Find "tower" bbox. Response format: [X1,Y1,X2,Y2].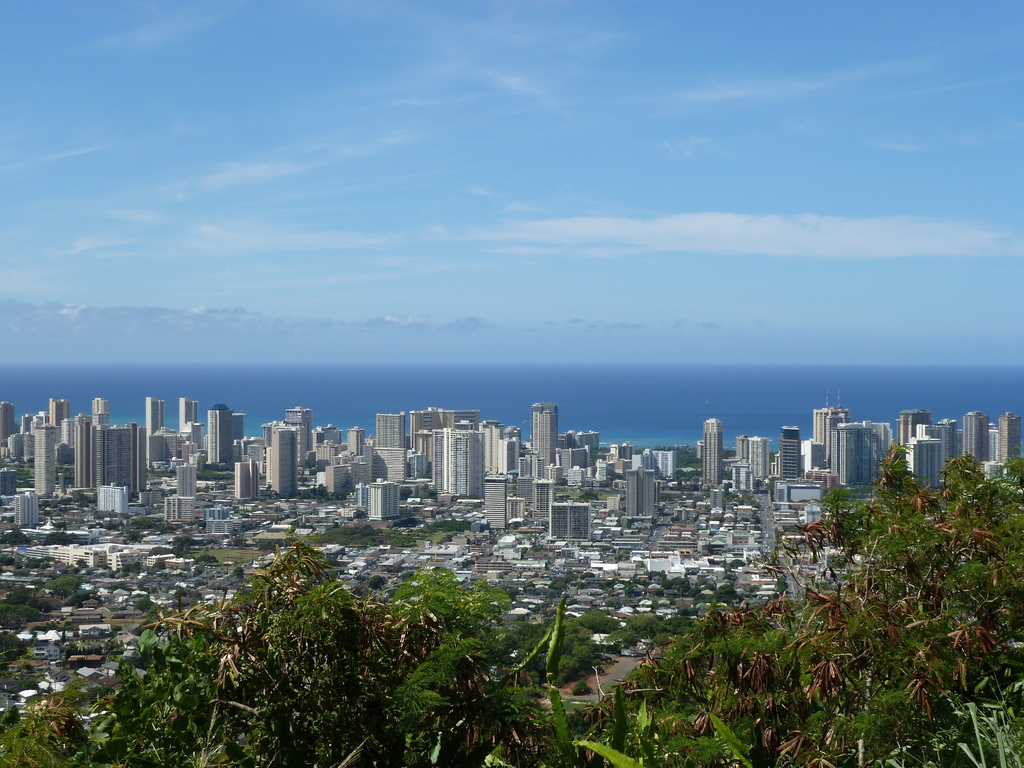
[84,394,108,417].
